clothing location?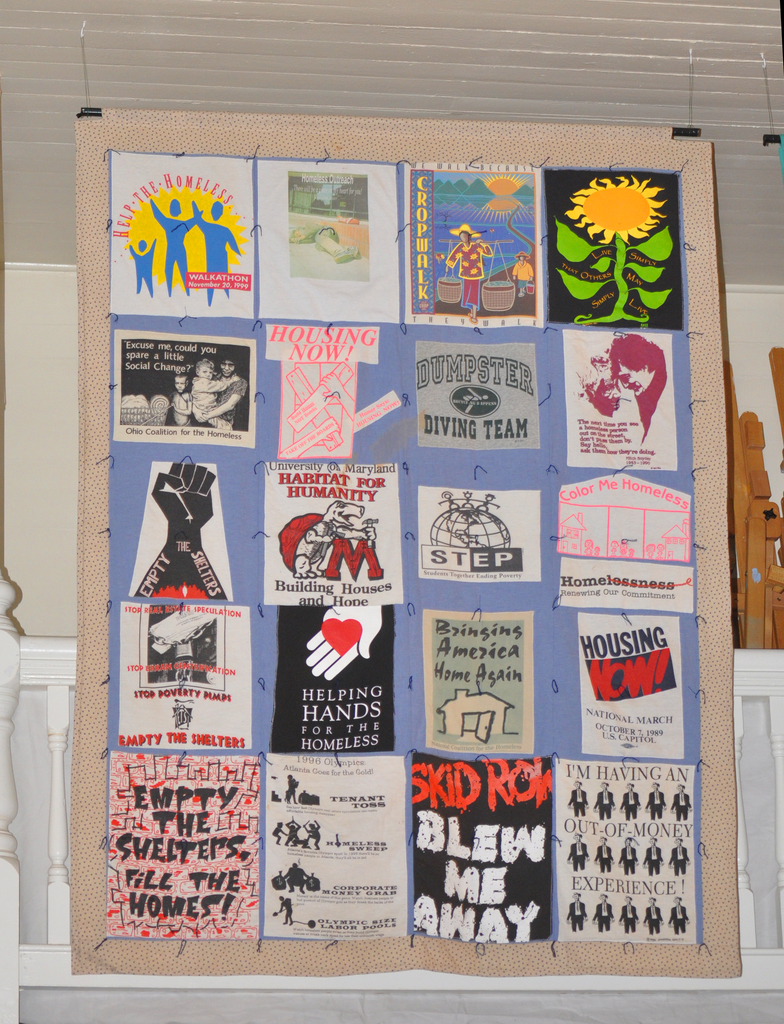
detection(565, 836, 593, 871)
